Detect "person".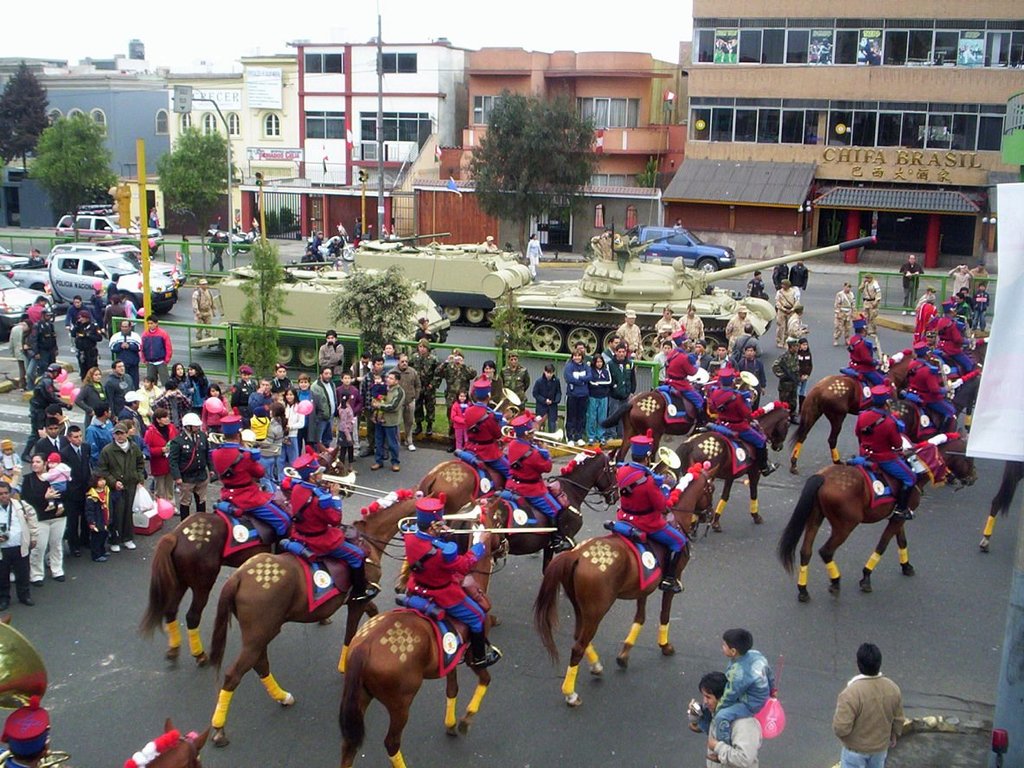
Detected at left=692, top=339, right=716, bottom=371.
